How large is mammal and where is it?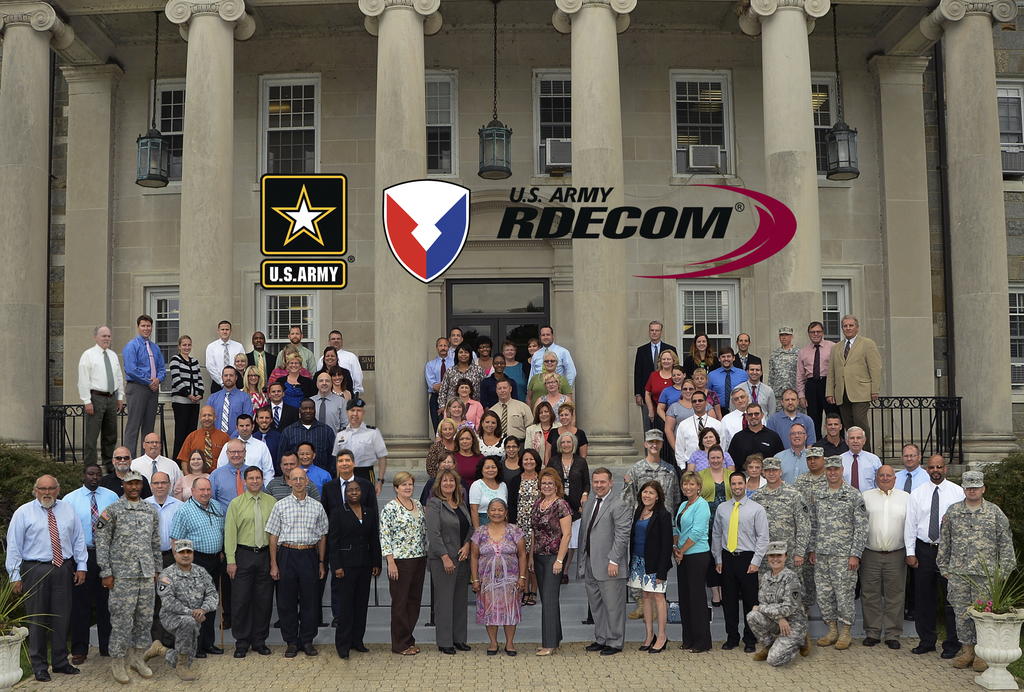
Bounding box: region(733, 389, 753, 435).
